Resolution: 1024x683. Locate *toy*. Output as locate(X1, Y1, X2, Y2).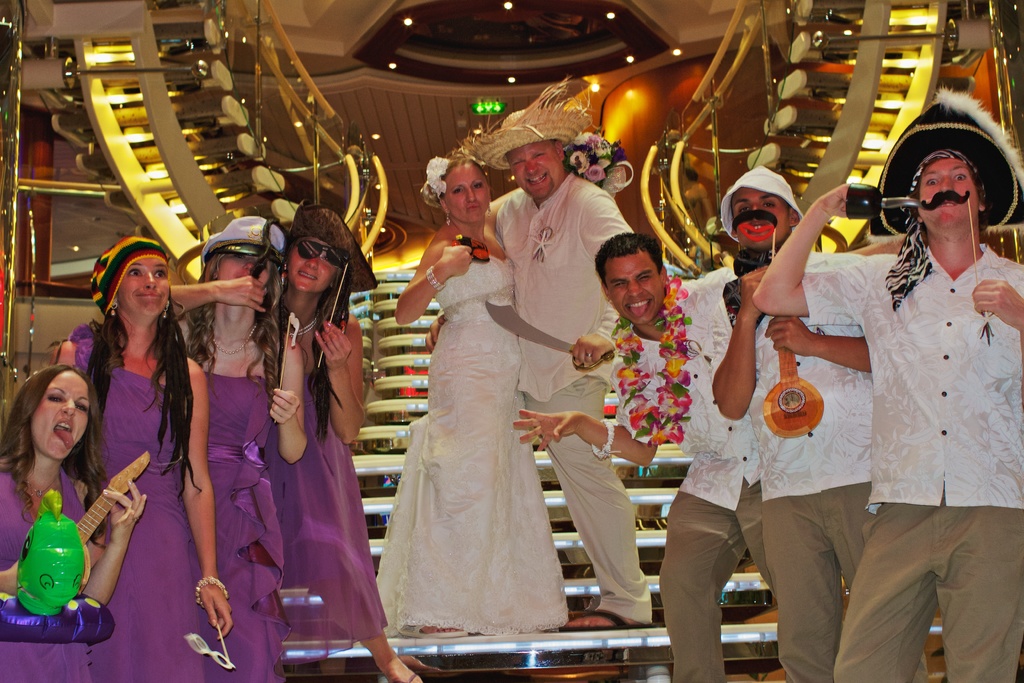
locate(734, 205, 779, 243).
